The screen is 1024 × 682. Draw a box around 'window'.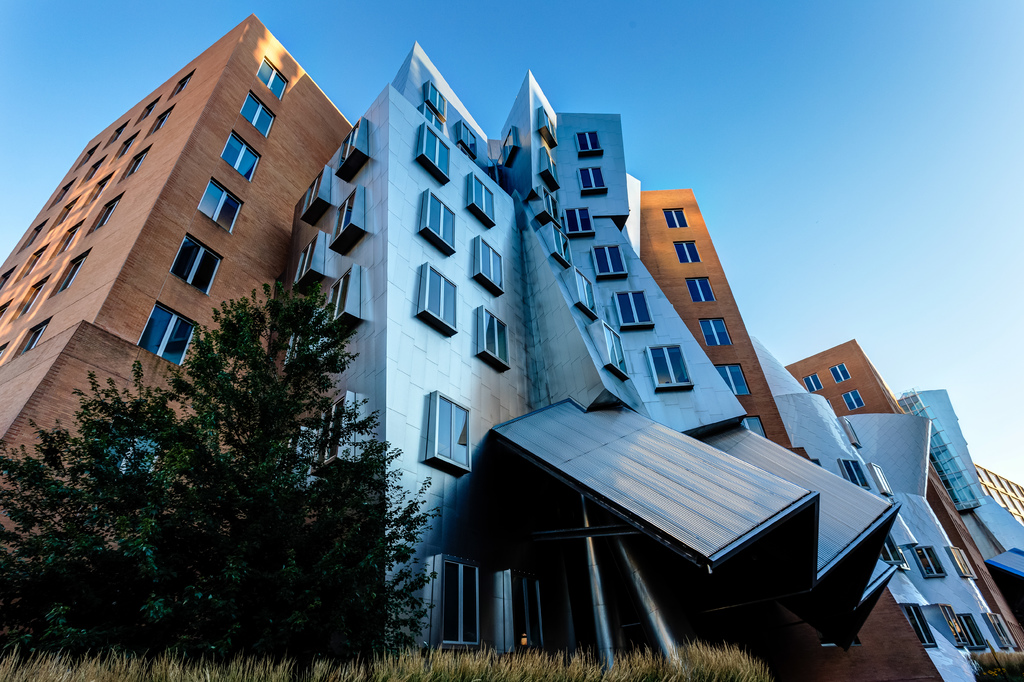
<box>436,394,471,473</box>.
